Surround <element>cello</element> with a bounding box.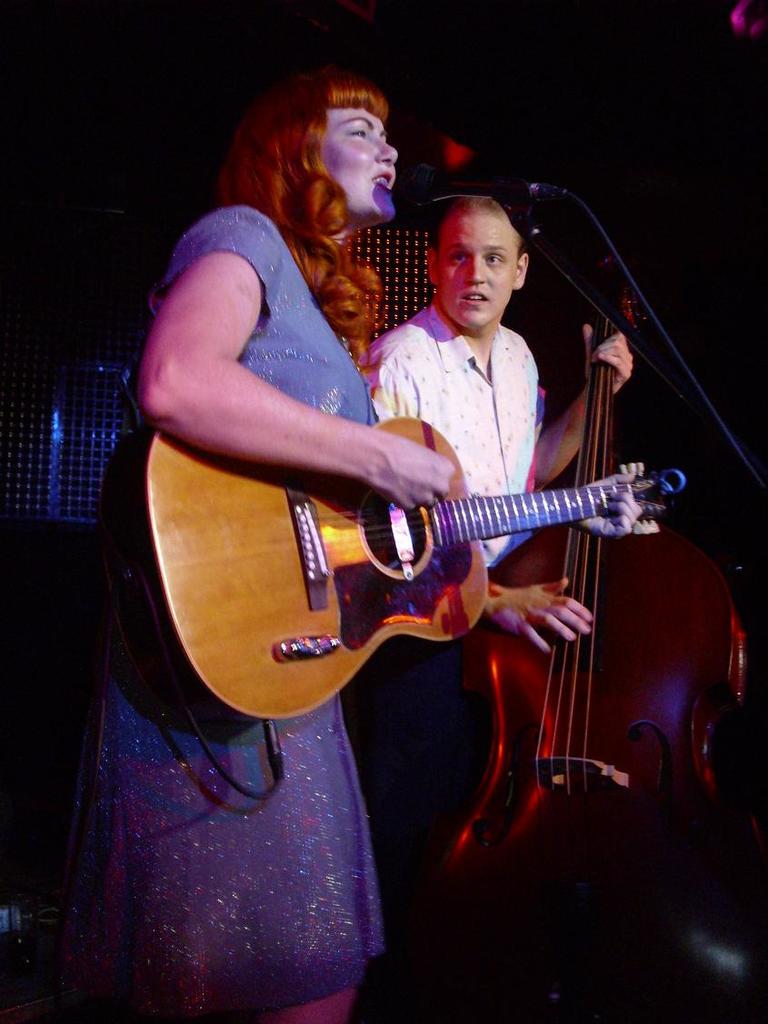
left=442, top=250, right=753, bottom=941.
